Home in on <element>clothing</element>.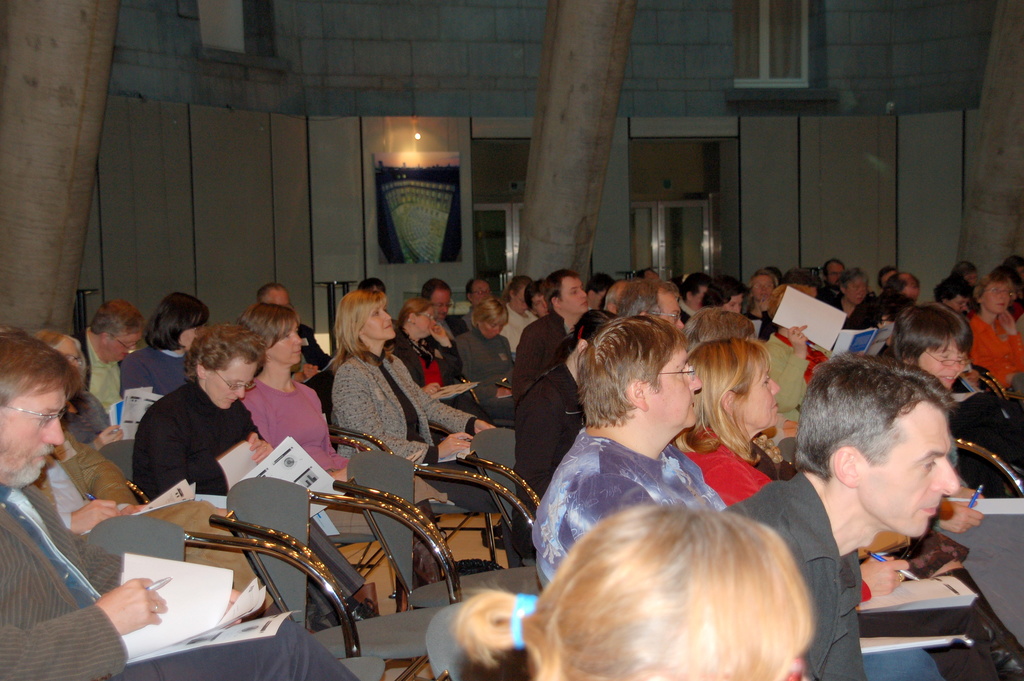
Homed in at 444:425:522:519.
